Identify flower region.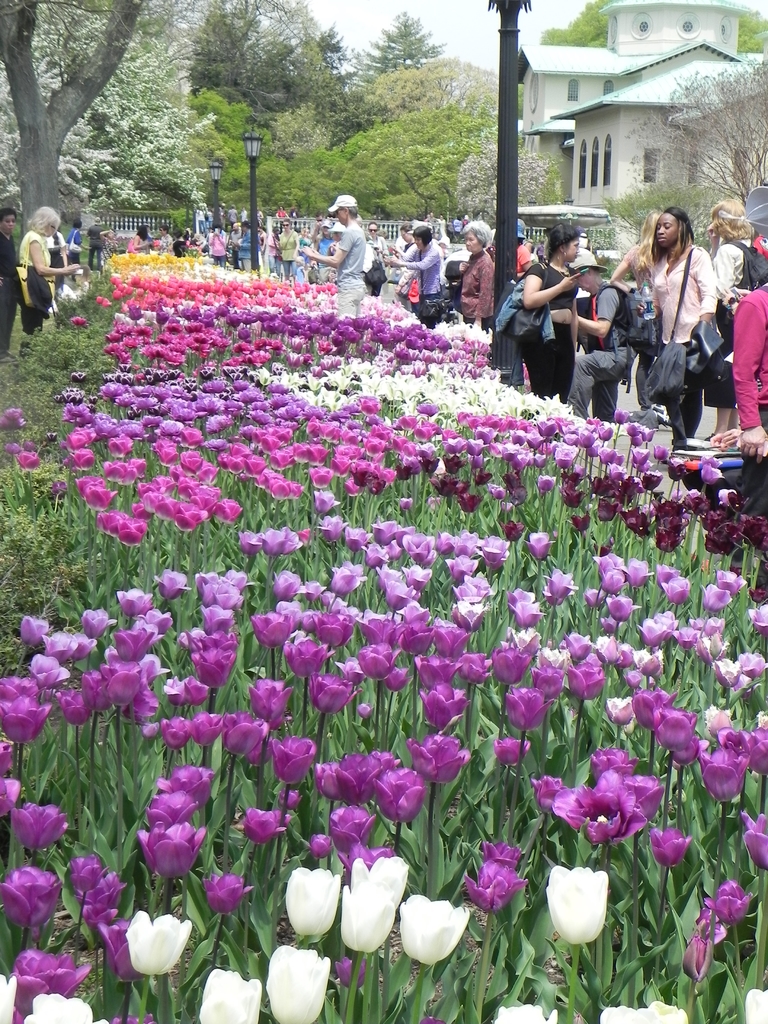
Region: (x1=78, y1=869, x2=129, y2=930).
